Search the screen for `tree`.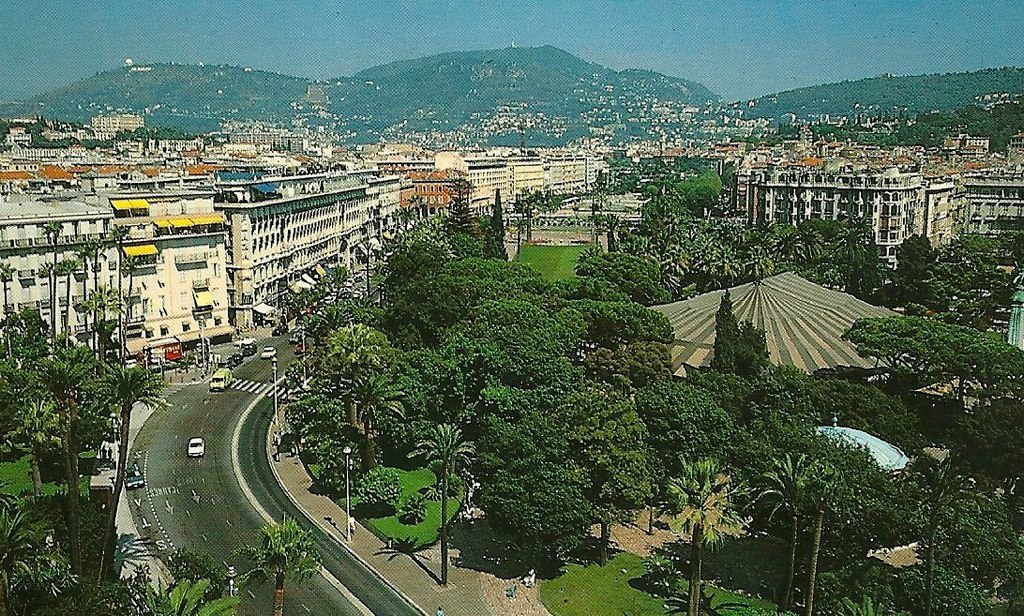
Found at (left=782, top=215, right=824, bottom=254).
